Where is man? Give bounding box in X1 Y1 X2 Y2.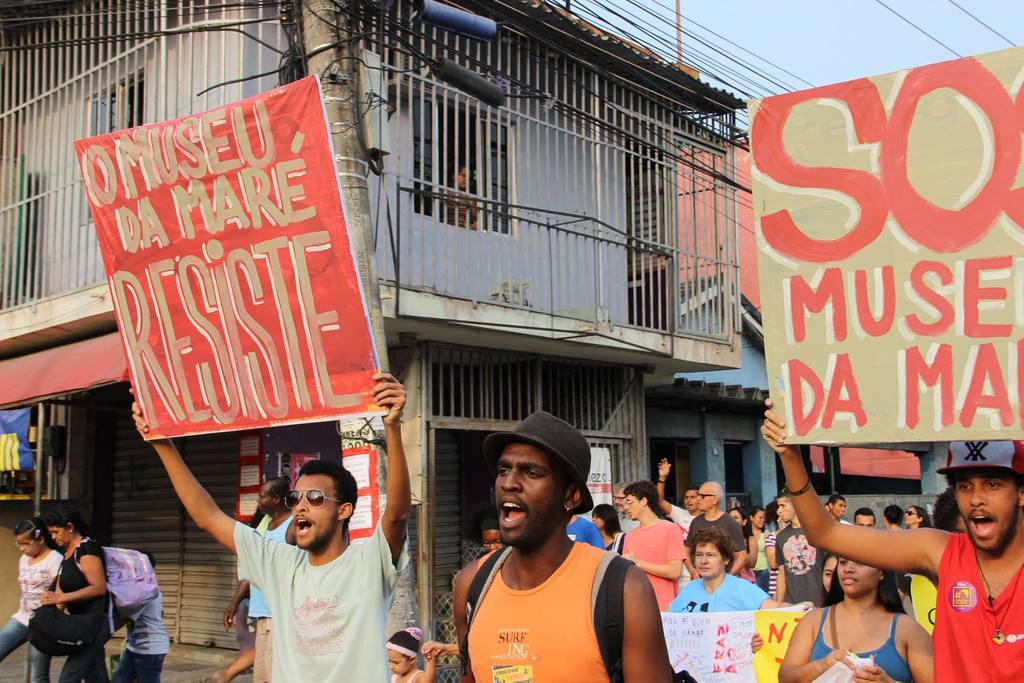
822 494 852 528.
